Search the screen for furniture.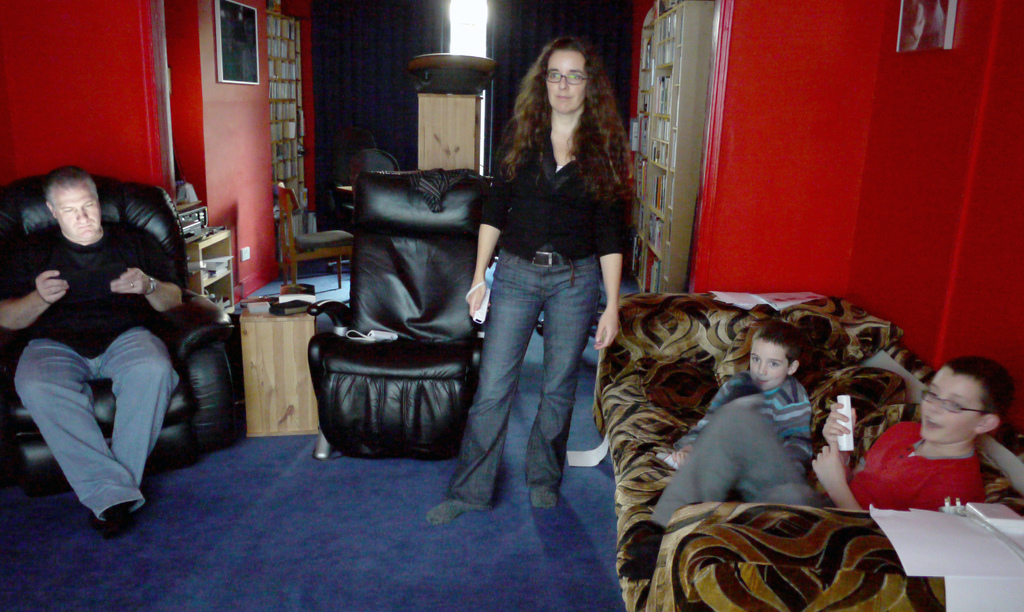
Found at 591 298 1023 611.
